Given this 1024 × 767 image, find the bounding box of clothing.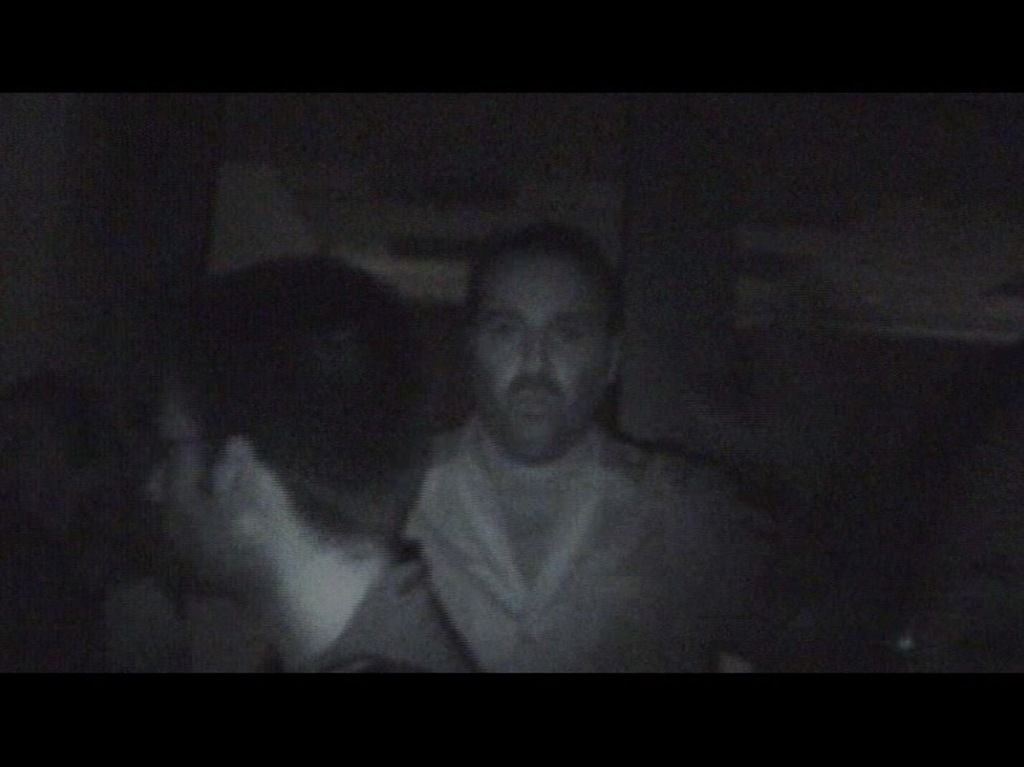
bbox=(261, 547, 486, 677).
